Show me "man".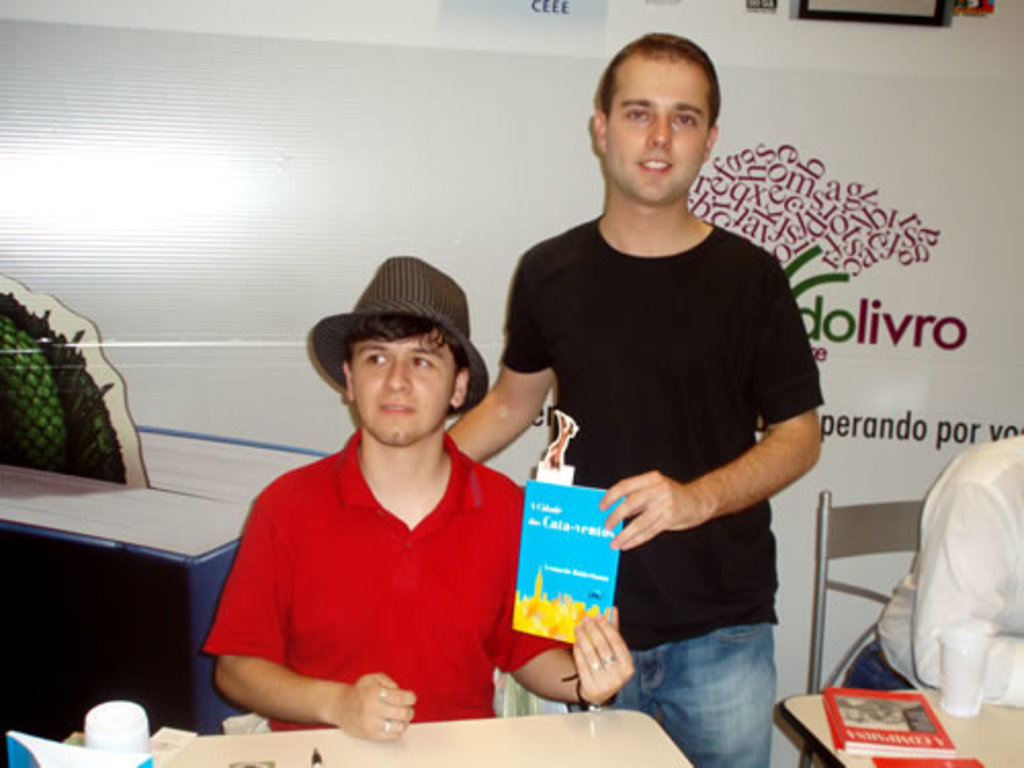
"man" is here: crop(842, 430, 1022, 711).
